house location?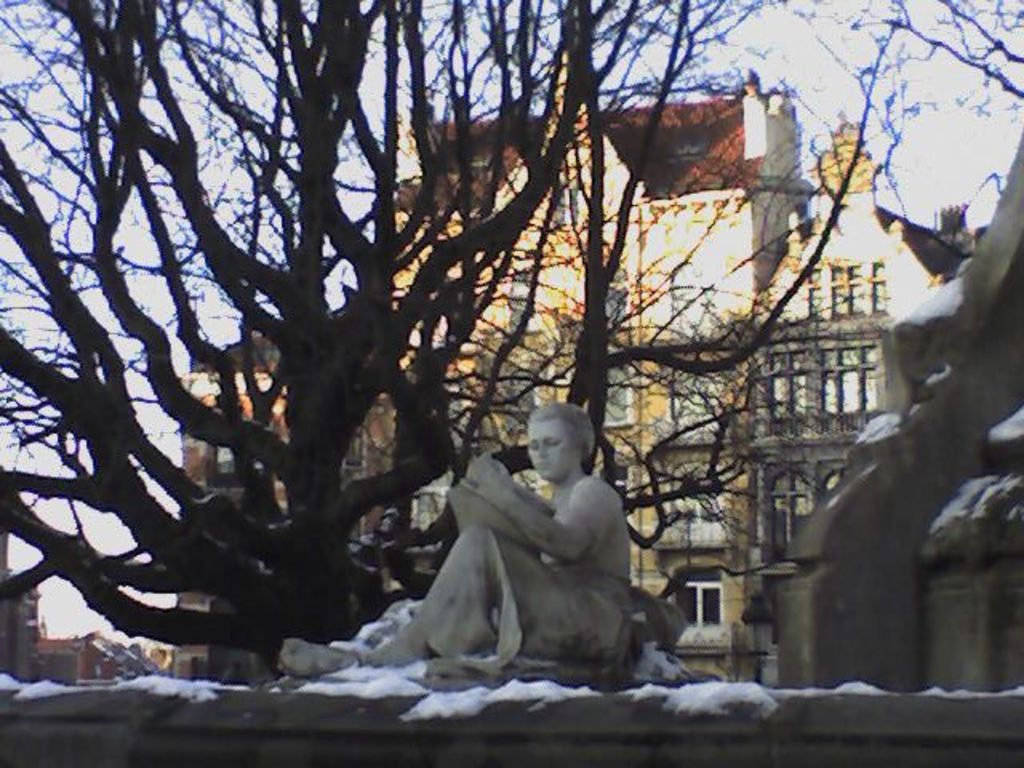
l=179, t=80, r=938, b=678
